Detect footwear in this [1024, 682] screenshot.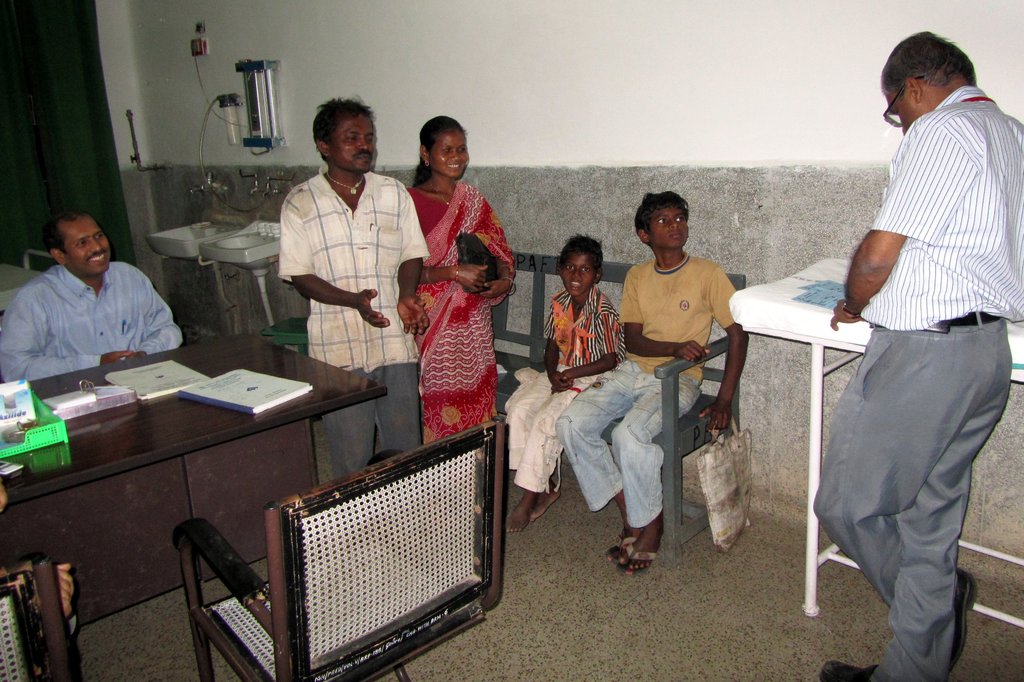
Detection: x1=950, y1=565, x2=975, y2=669.
